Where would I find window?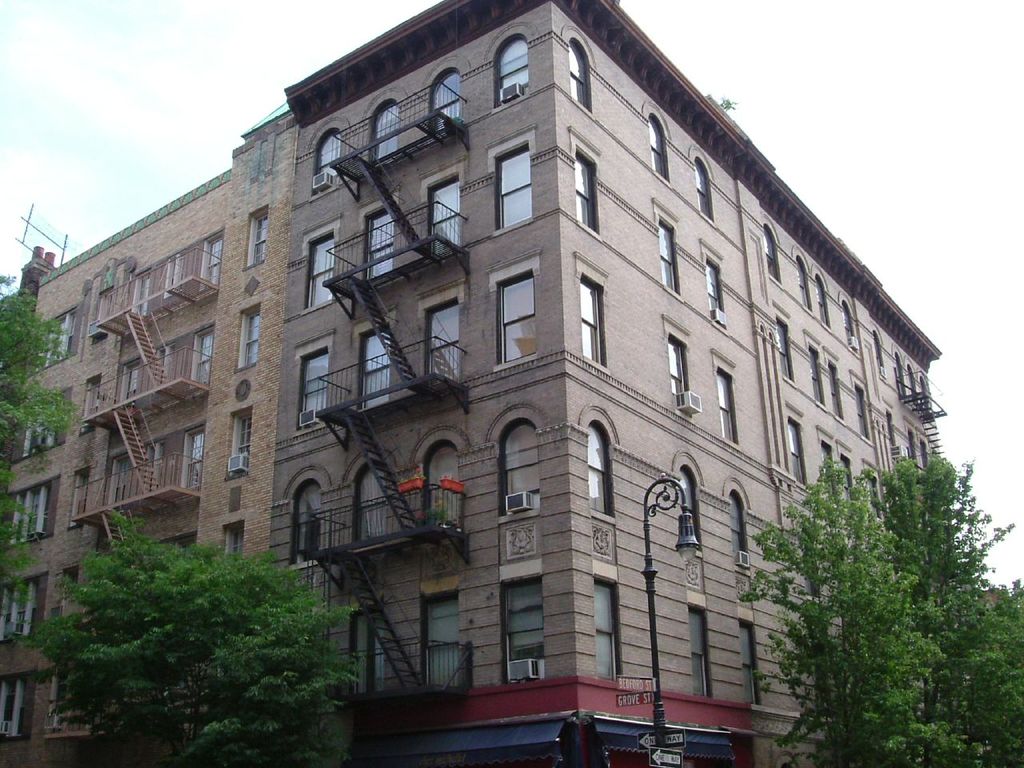
At (x1=368, y1=206, x2=394, y2=278).
